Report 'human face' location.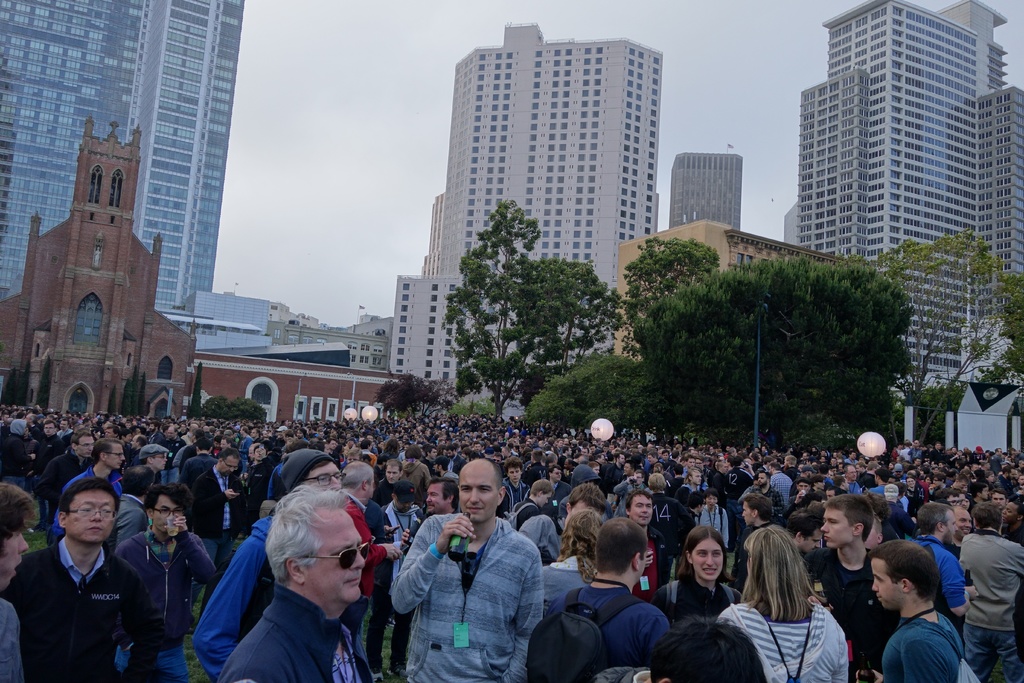
Report: pyautogui.locateOnScreen(222, 460, 238, 476).
